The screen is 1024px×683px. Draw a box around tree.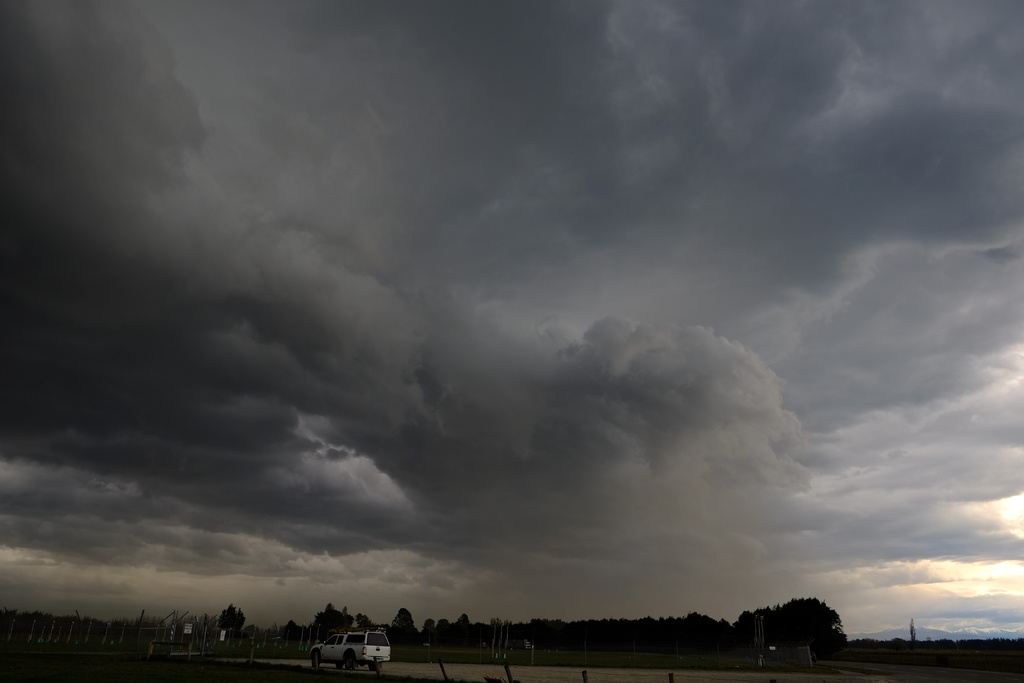
(x1=748, y1=592, x2=850, y2=664).
